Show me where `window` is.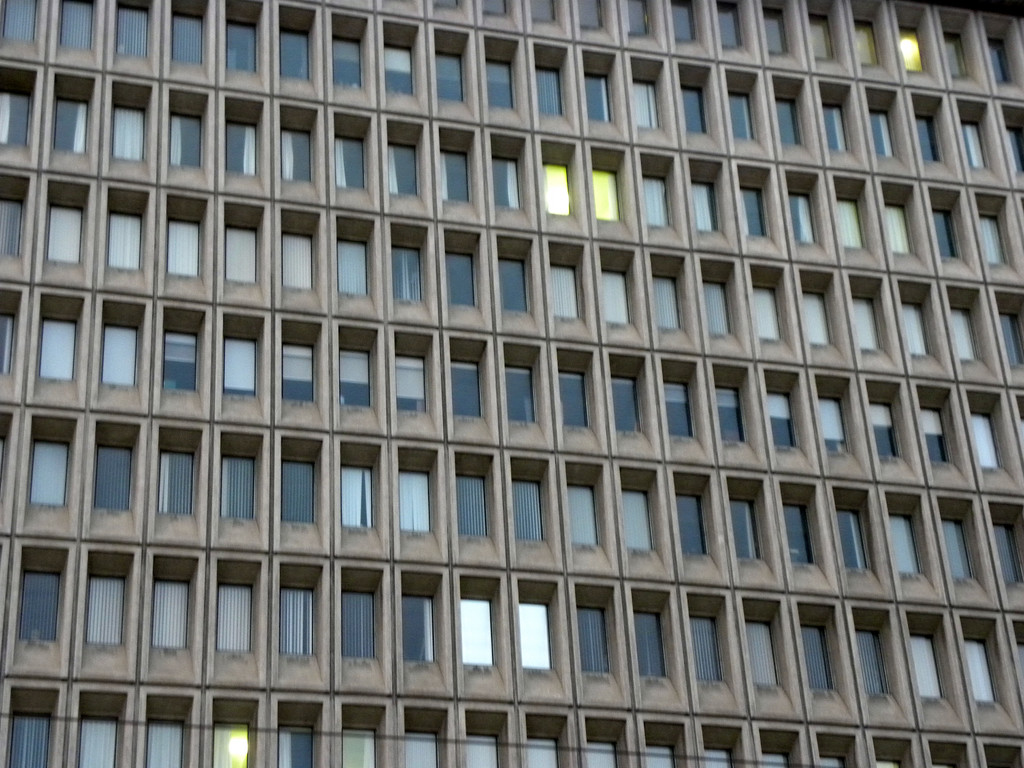
`window` is at bbox=(864, 733, 921, 767).
